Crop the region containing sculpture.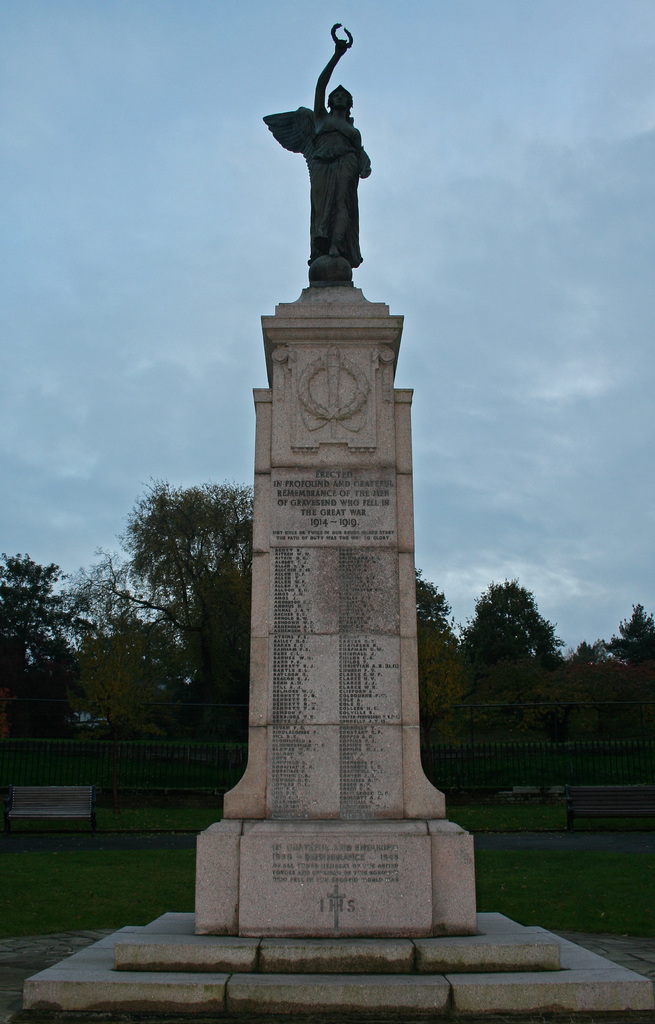
Crop region: 256, 6, 383, 292.
